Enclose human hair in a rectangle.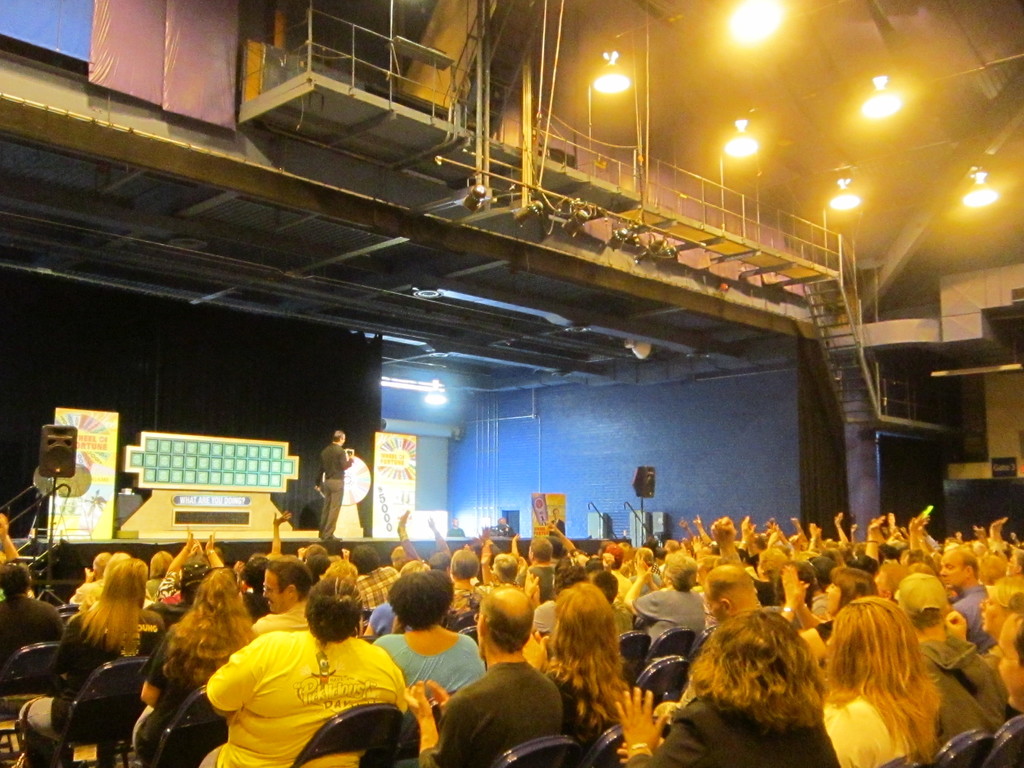
<box>687,620,841,755</box>.
